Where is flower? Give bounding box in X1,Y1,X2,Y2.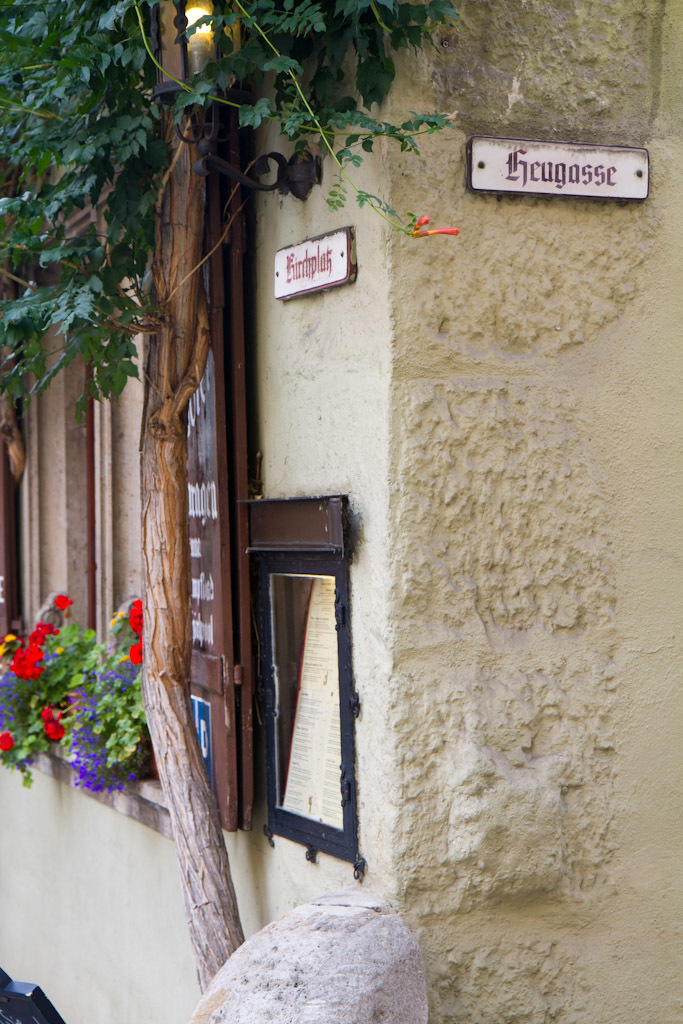
0,728,16,747.
